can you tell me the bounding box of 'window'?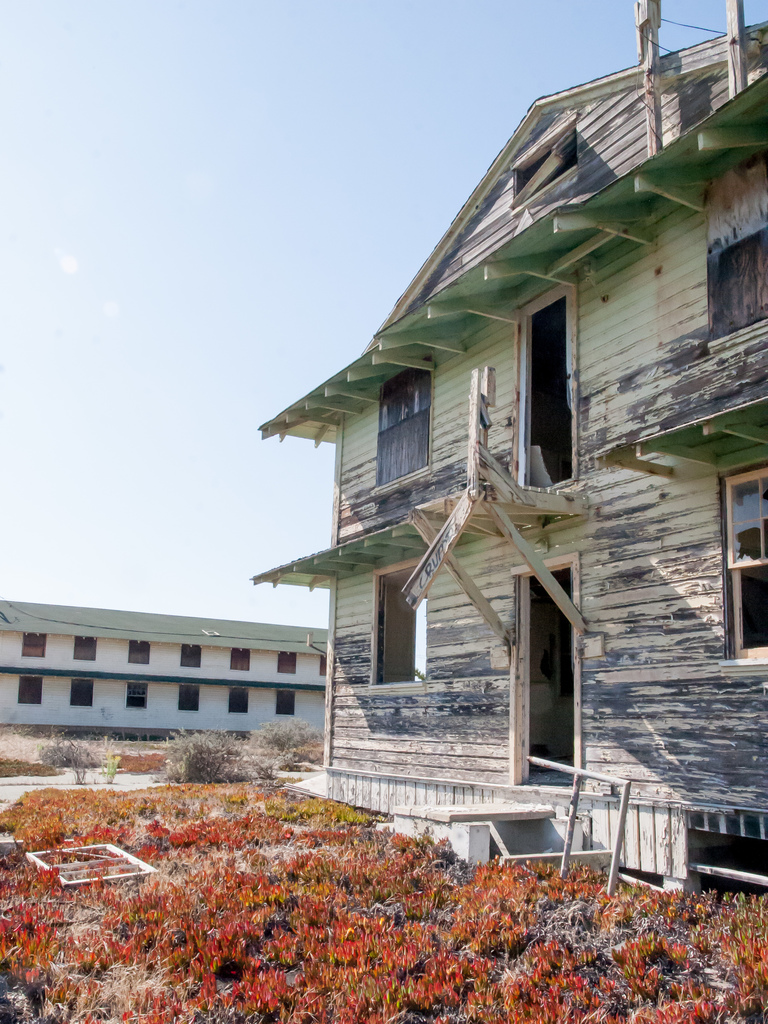
{"x1": 68, "y1": 675, "x2": 97, "y2": 711}.
